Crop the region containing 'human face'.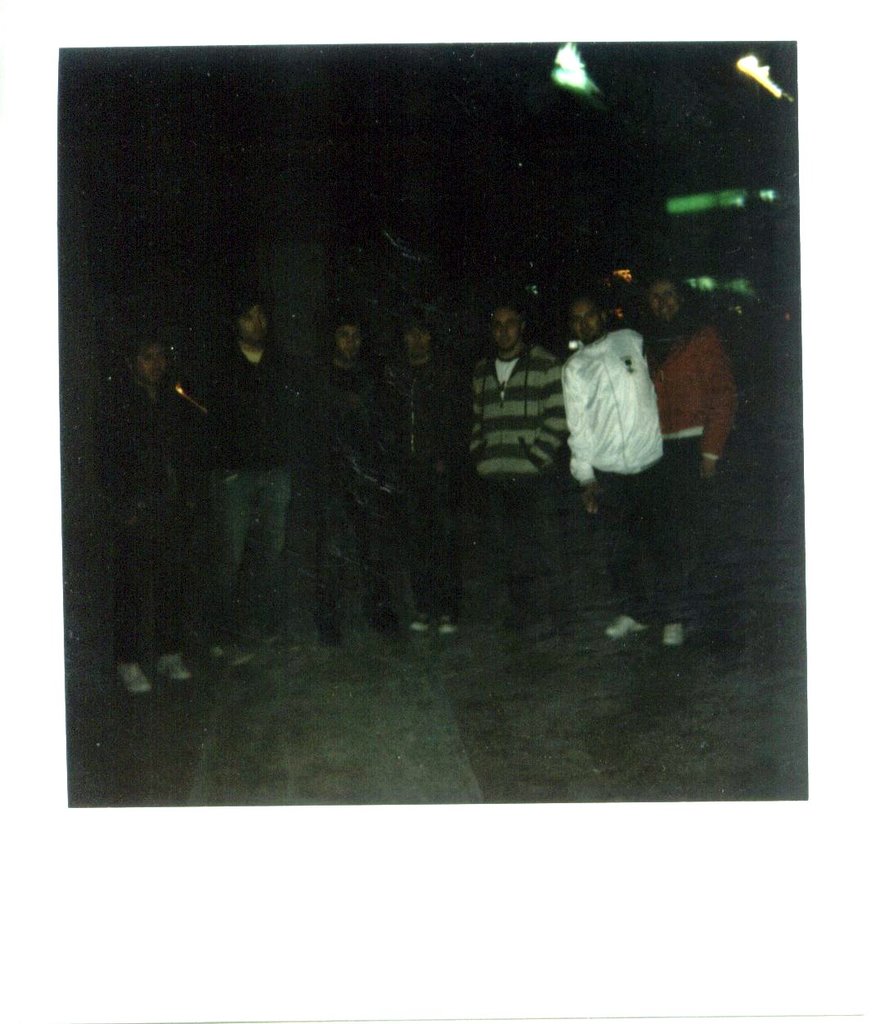
Crop region: bbox=(239, 311, 270, 342).
